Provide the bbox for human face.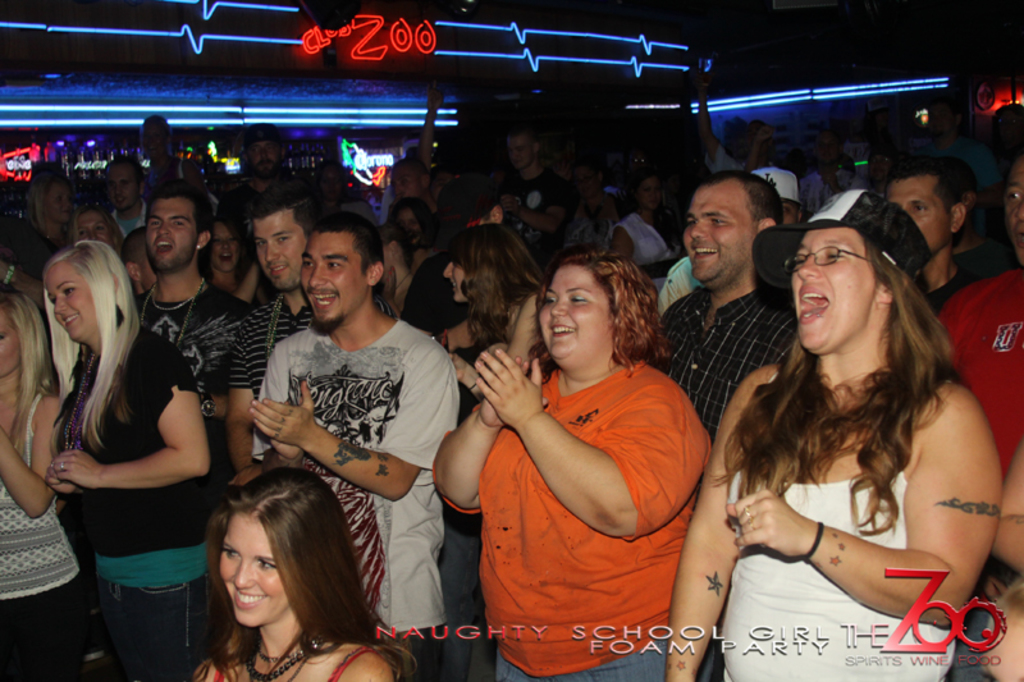
[0,303,23,375].
